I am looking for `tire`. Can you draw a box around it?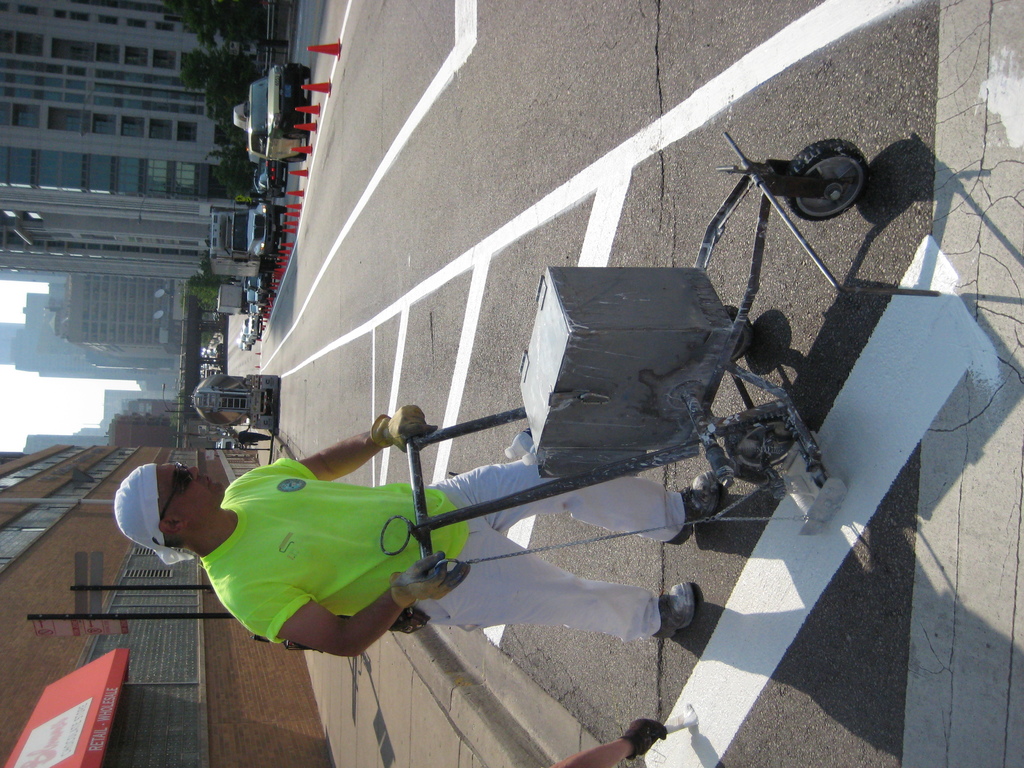
Sure, the bounding box is 301,96,309,106.
